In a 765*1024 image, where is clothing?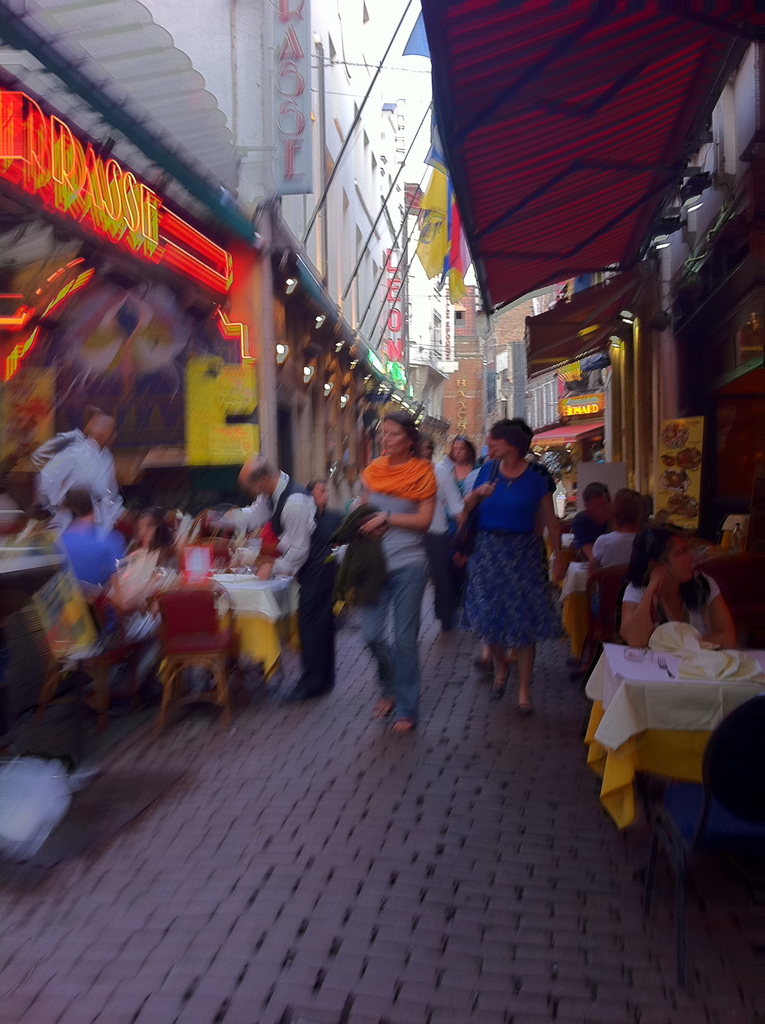
(62, 526, 129, 579).
